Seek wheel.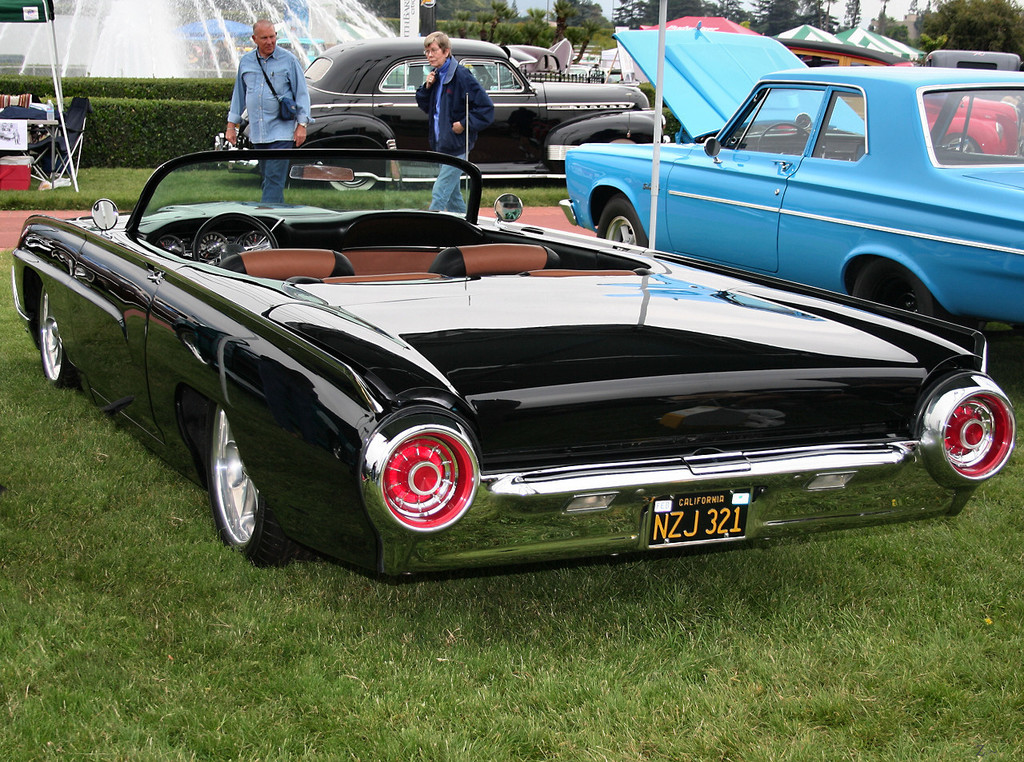
{"x1": 330, "y1": 174, "x2": 378, "y2": 193}.
